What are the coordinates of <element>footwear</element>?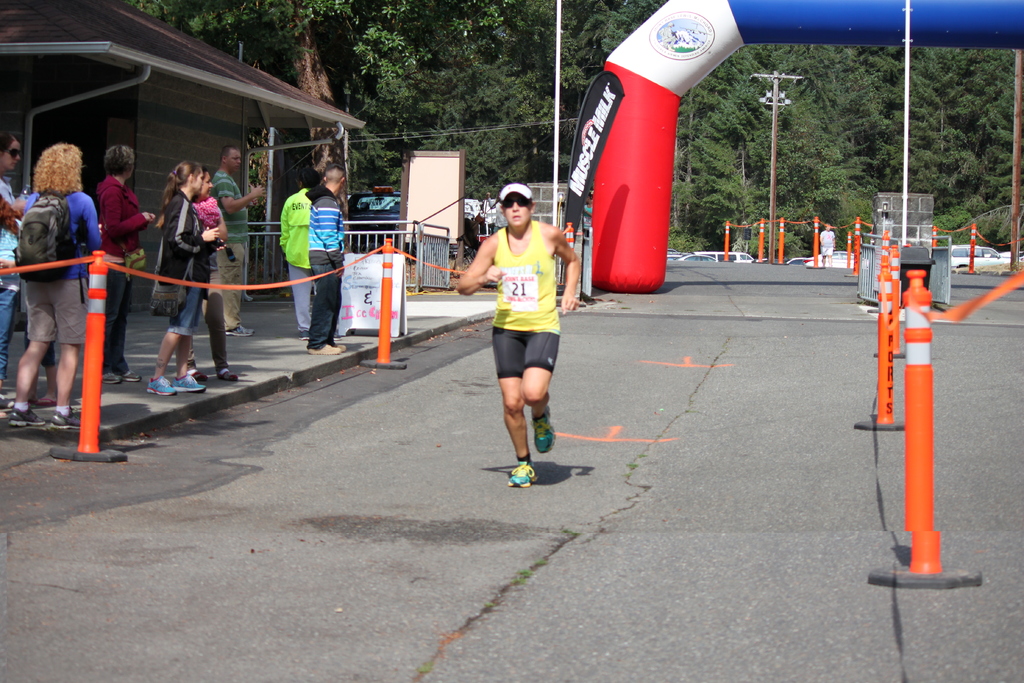
box=[0, 391, 17, 411].
